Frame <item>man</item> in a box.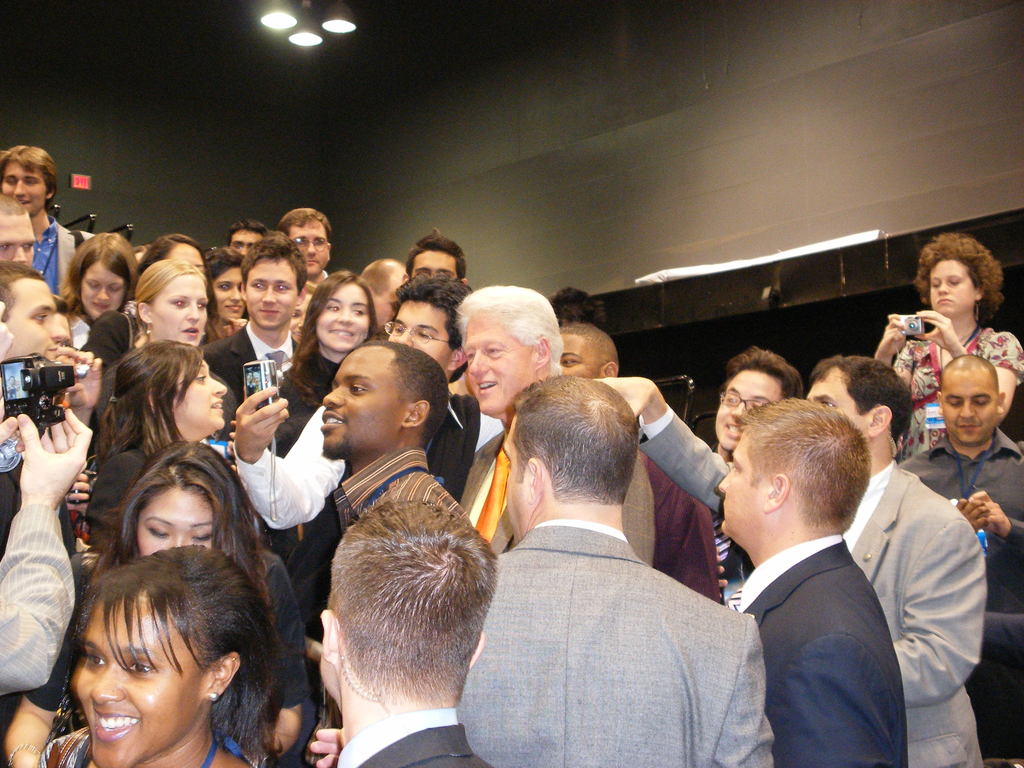
box(801, 357, 985, 767).
